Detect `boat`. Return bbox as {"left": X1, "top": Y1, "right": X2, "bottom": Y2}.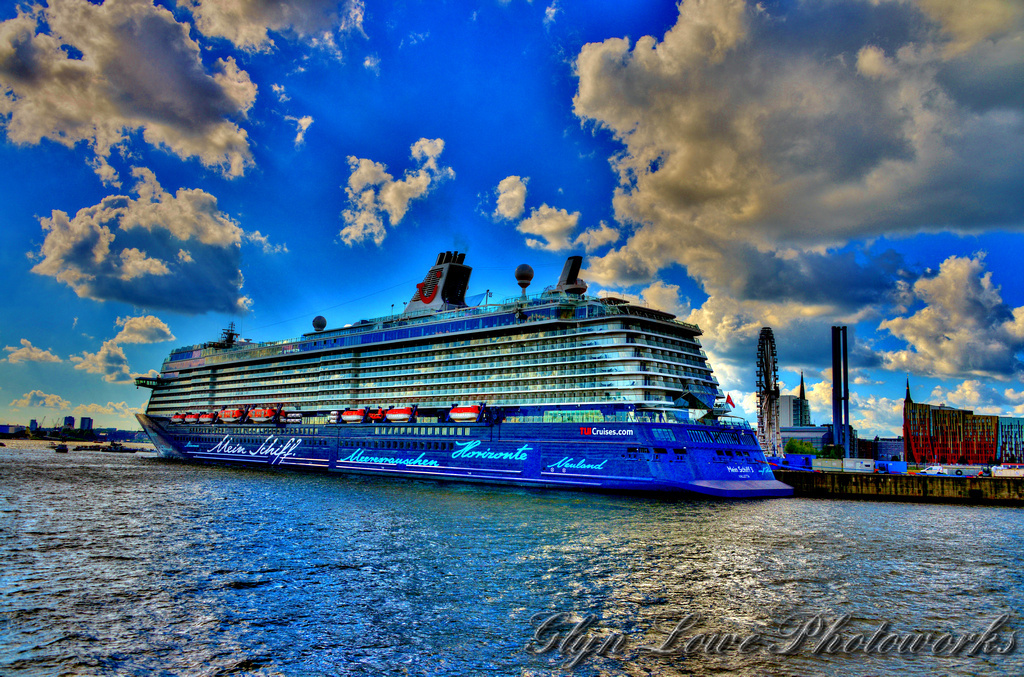
{"left": 138, "top": 232, "right": 798, "bottom": 489}.
